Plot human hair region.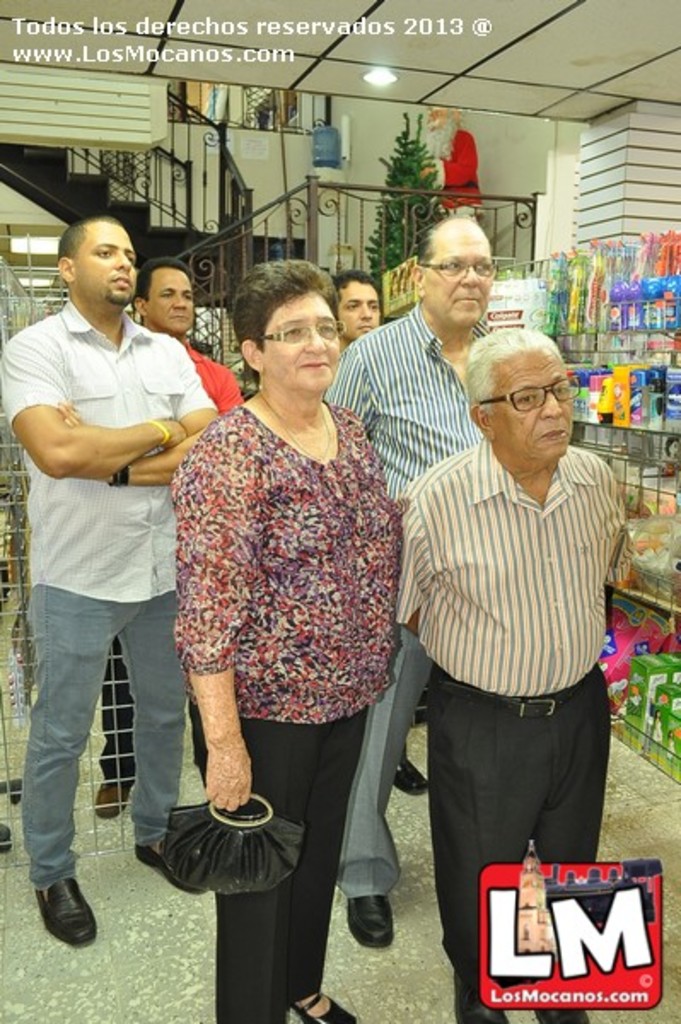
Plotted at [x1=410, y1=207, x2=490, y2=266].
